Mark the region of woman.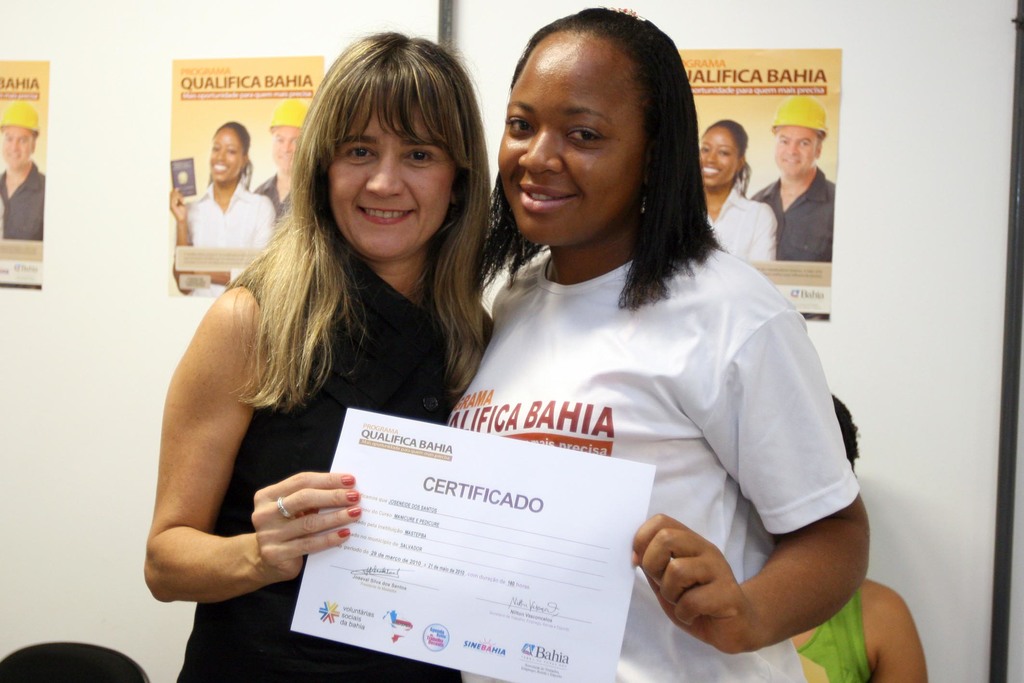
Region: (left=143, top=52, right=534, bottom=659).
